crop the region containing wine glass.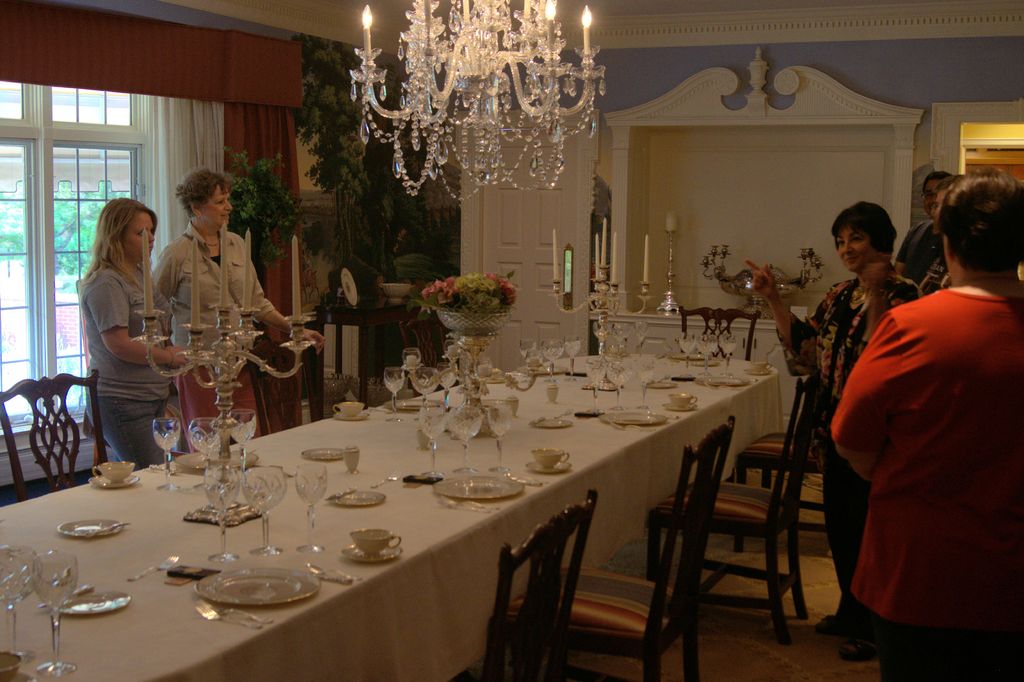
Crop region: locate(36, 545, 77, 675).
